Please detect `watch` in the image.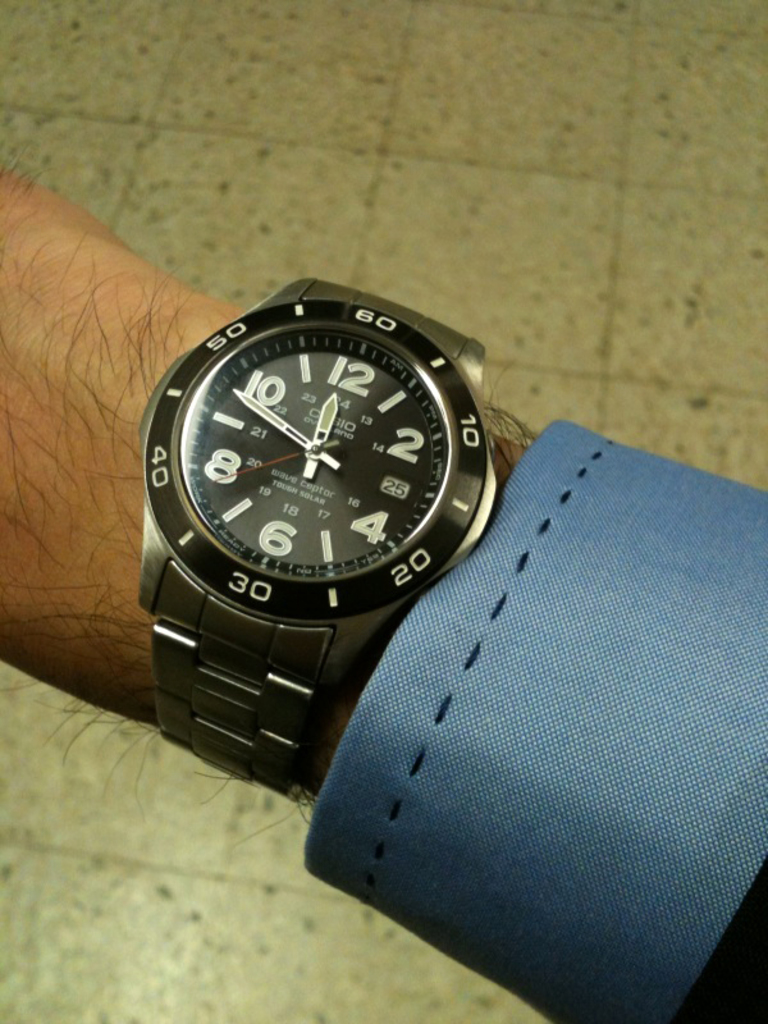
(left=137, top=270, right=498, bottom=792).
